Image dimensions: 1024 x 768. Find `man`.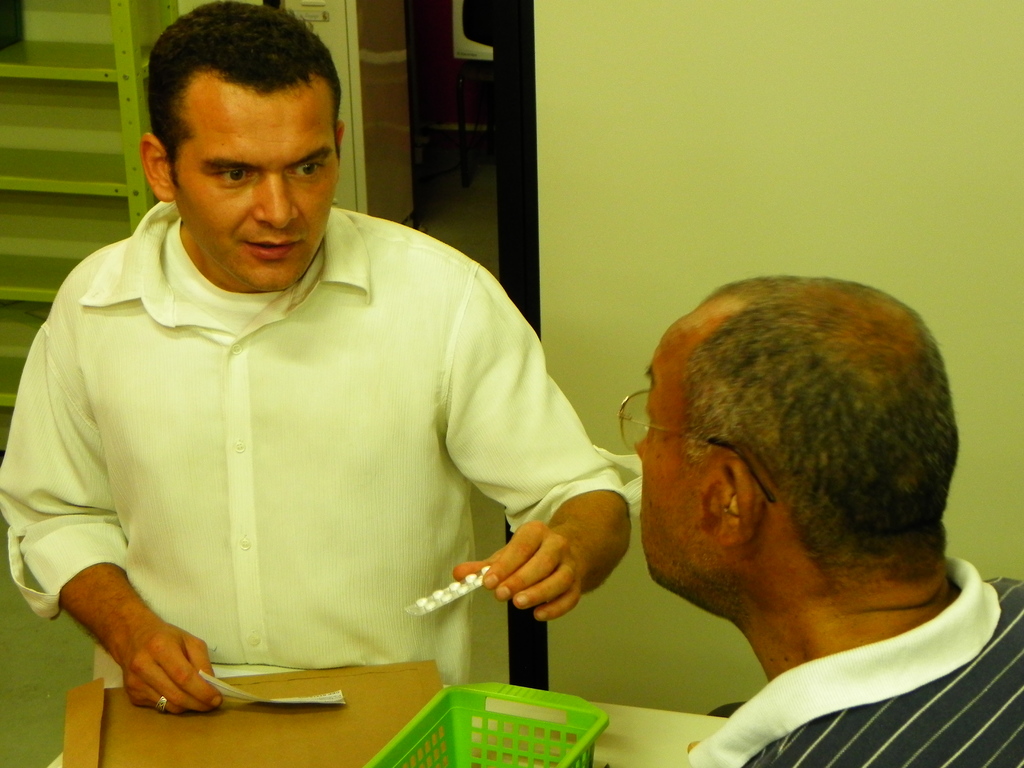
630,273,1023,767.
